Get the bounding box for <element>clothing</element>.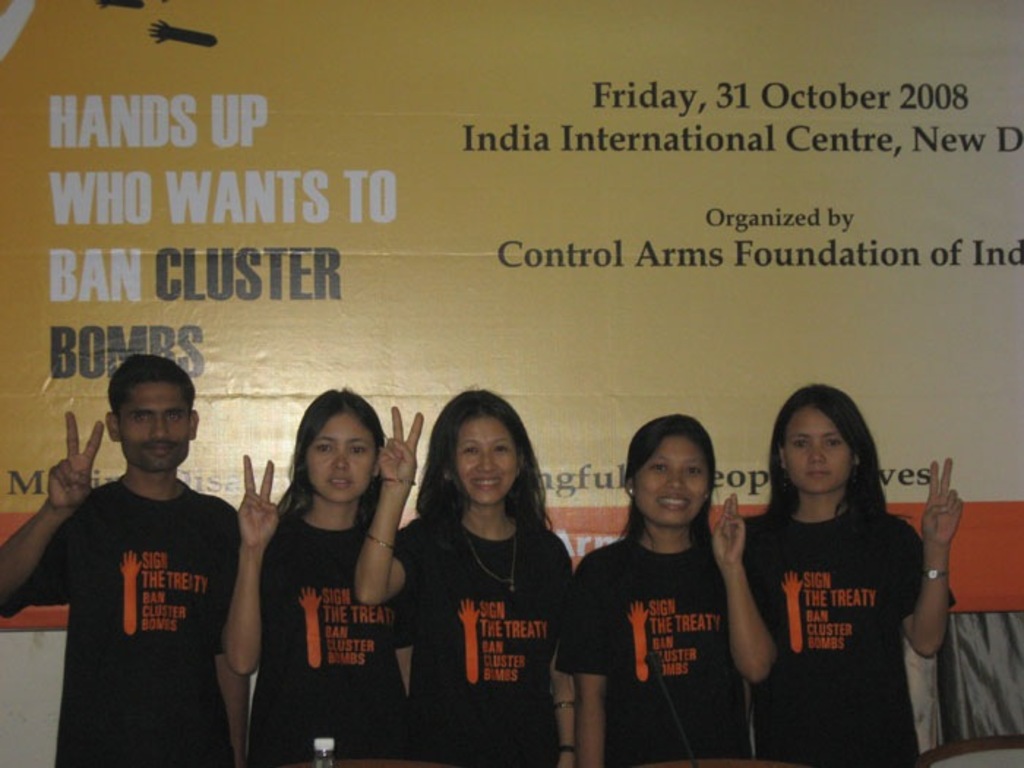
box=[550, 532, 755, 767].
